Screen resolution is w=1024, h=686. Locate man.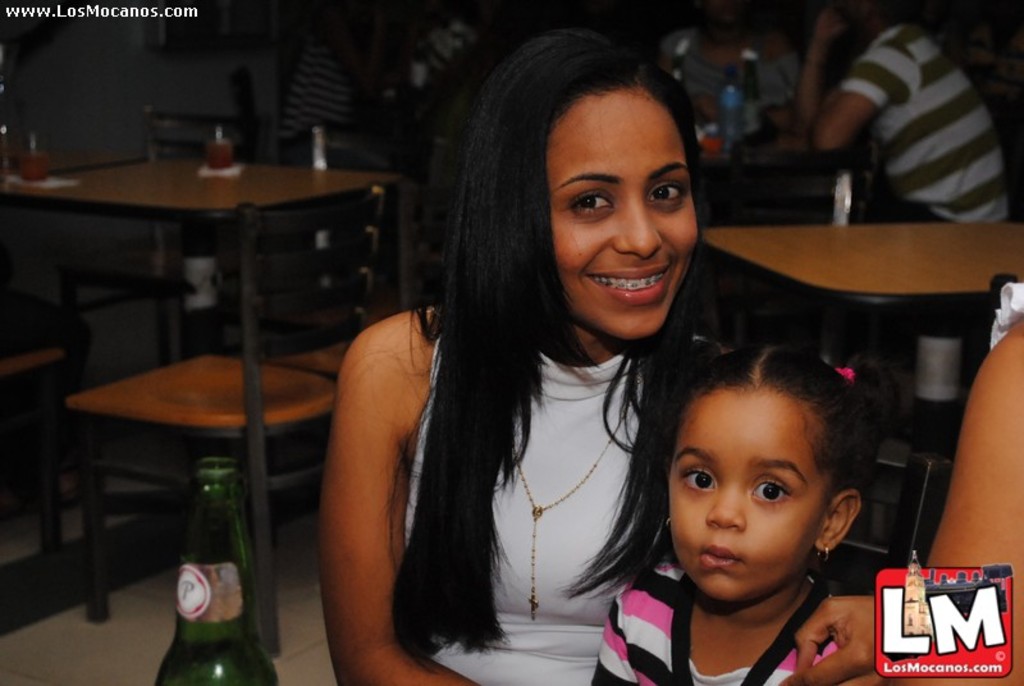
locate(749, 10, 1023, 239).
